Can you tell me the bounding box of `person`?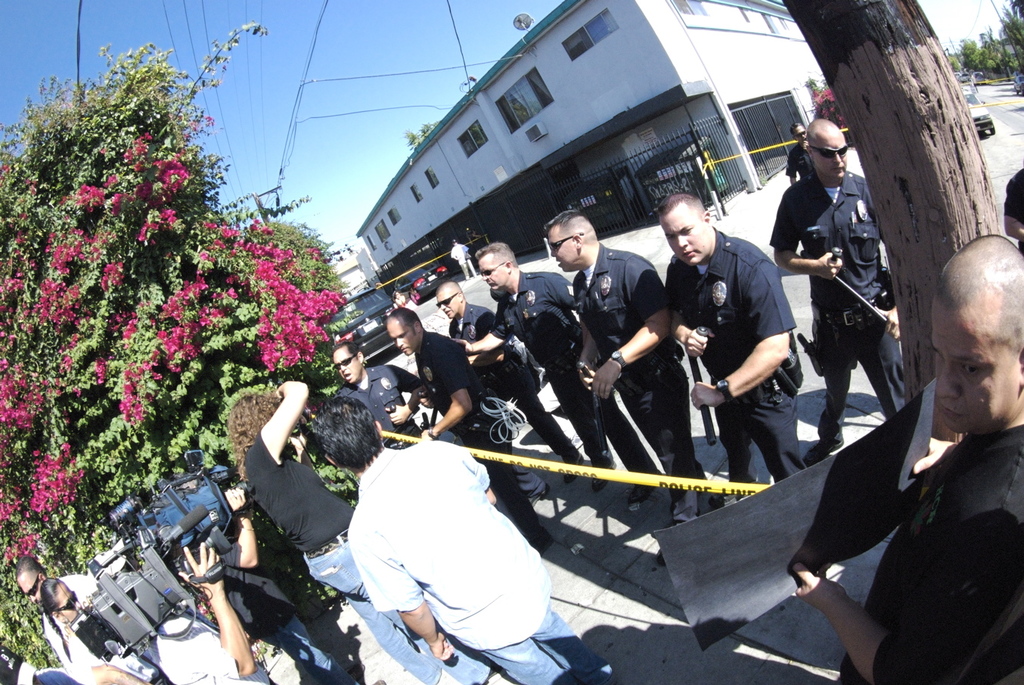
detection(536, 212, 712, 525).
